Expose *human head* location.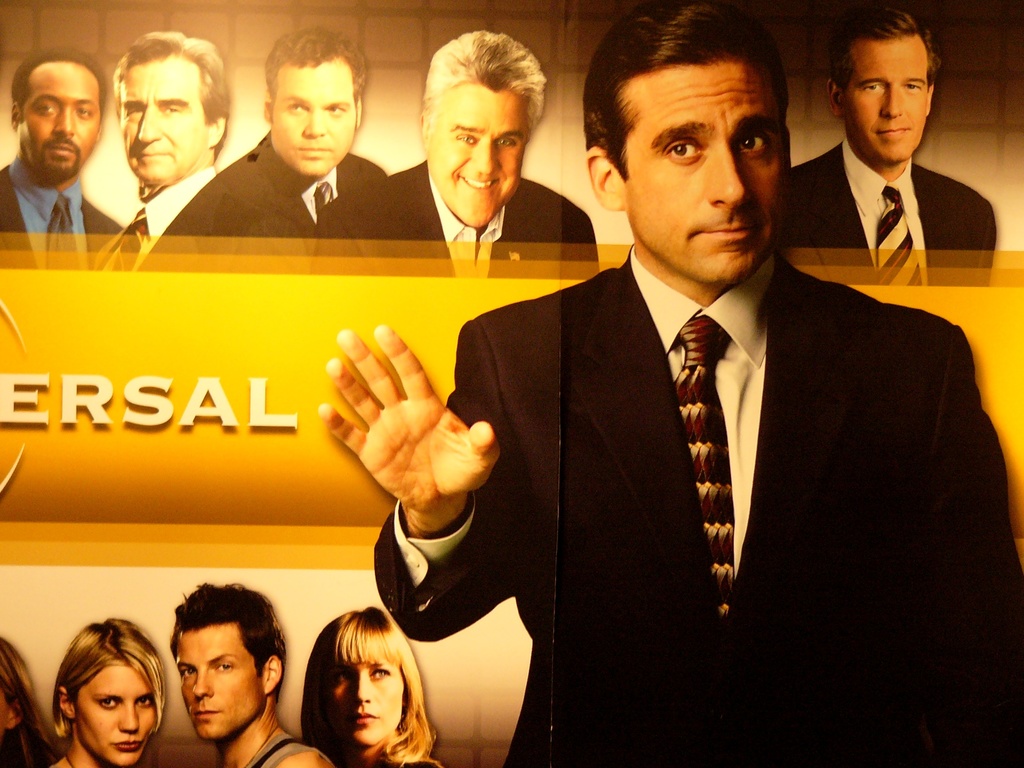
Exposed at {"left": 113, "top": 31, "right": 230, "bottom": 184}.
